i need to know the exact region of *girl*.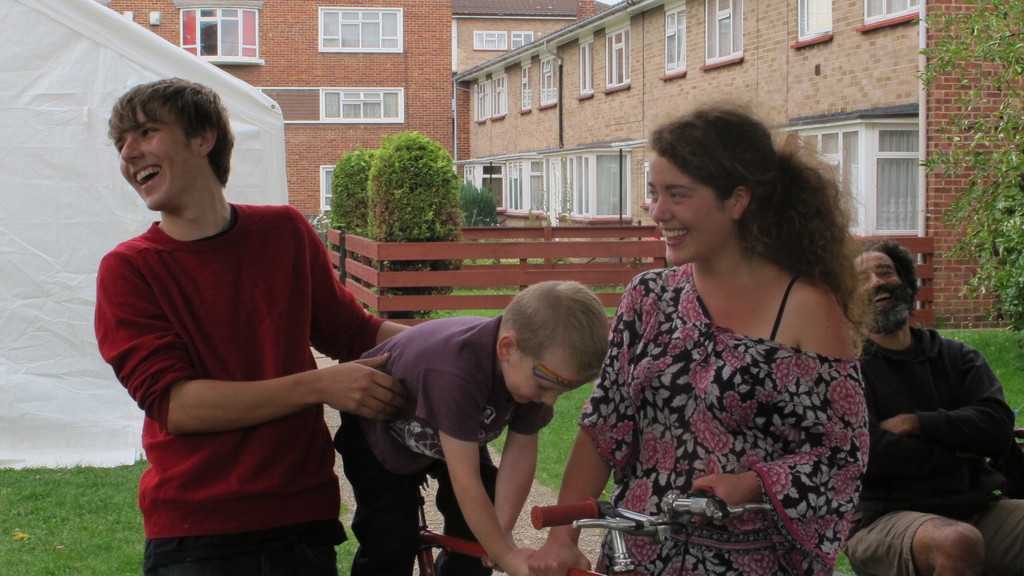
Region: locate(530, 96, 879, 575).
